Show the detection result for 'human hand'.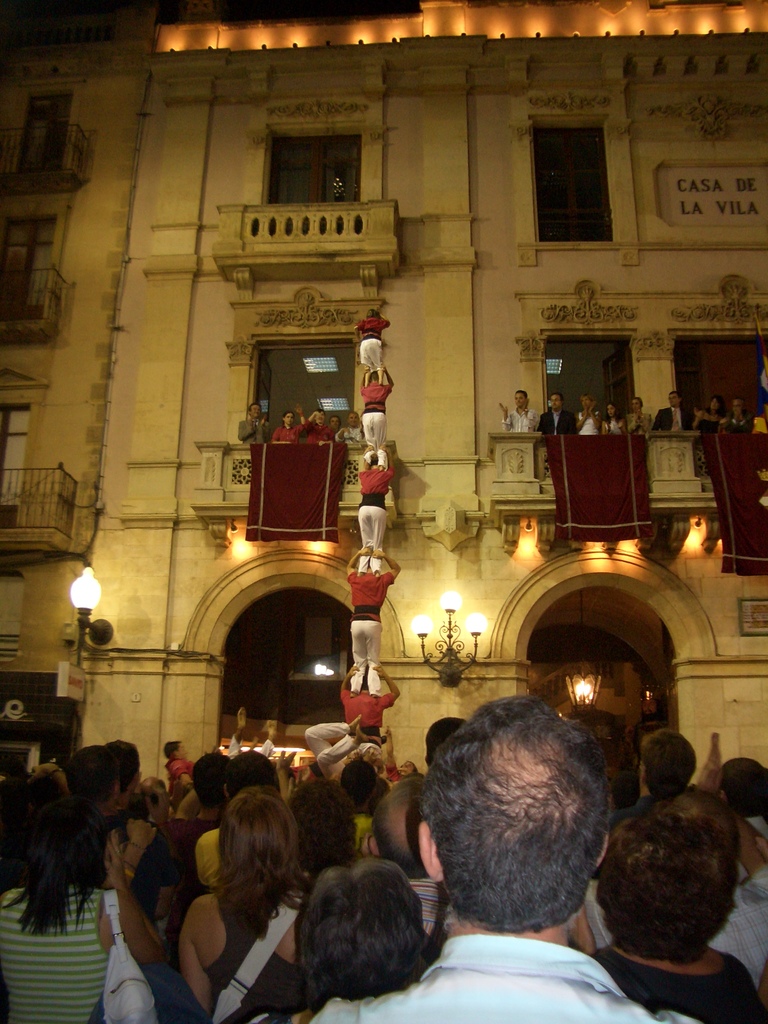
locate(317, 436, 328, 450).
